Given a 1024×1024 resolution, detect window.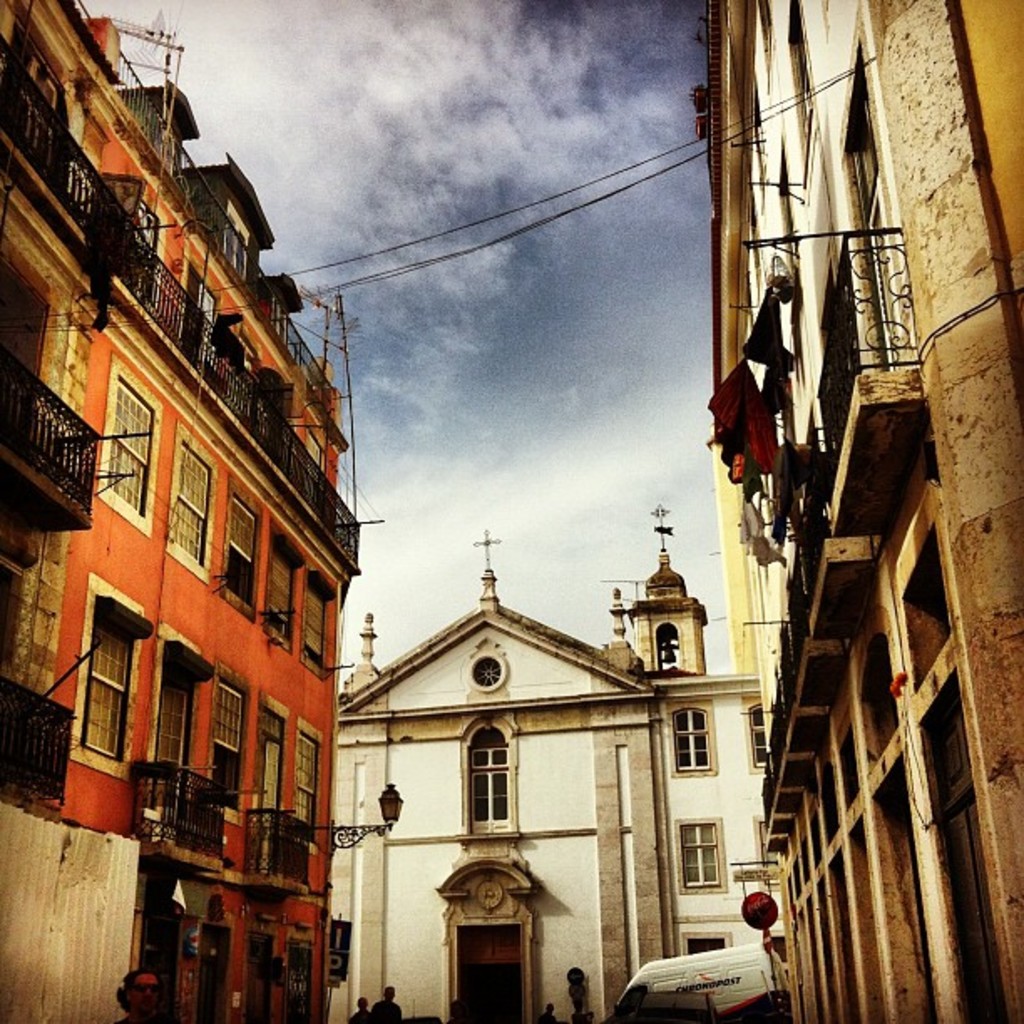
[left=758, top=817, right=781, bottom=892].
